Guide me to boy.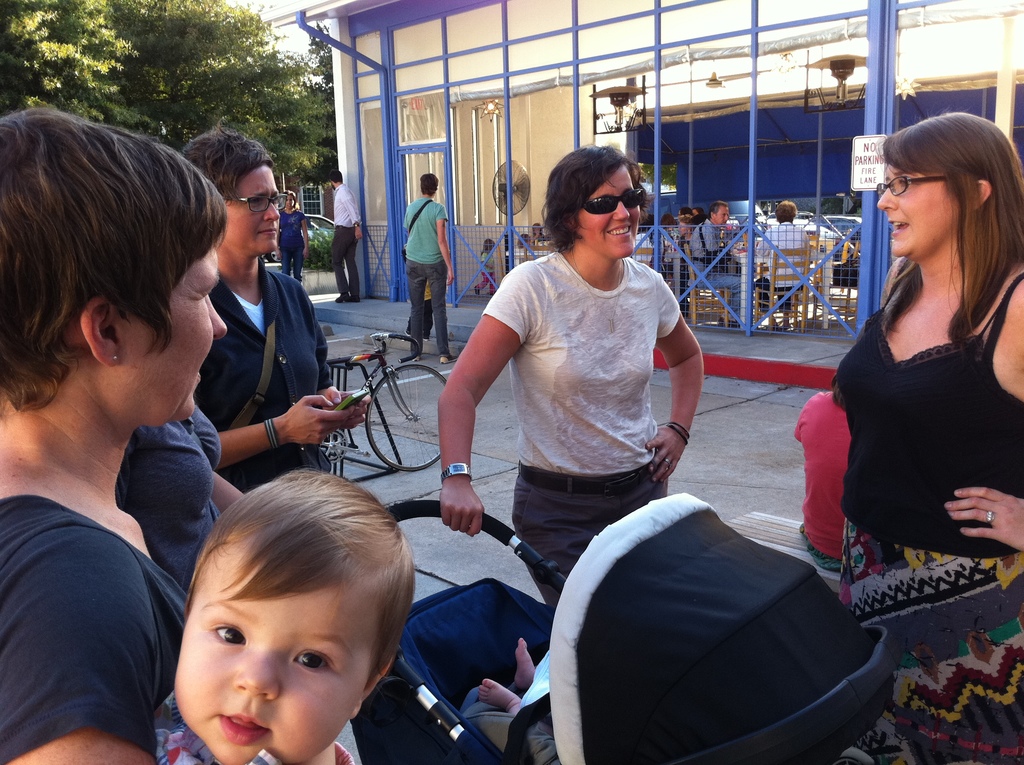
Guidance: (162,472,403,764).
